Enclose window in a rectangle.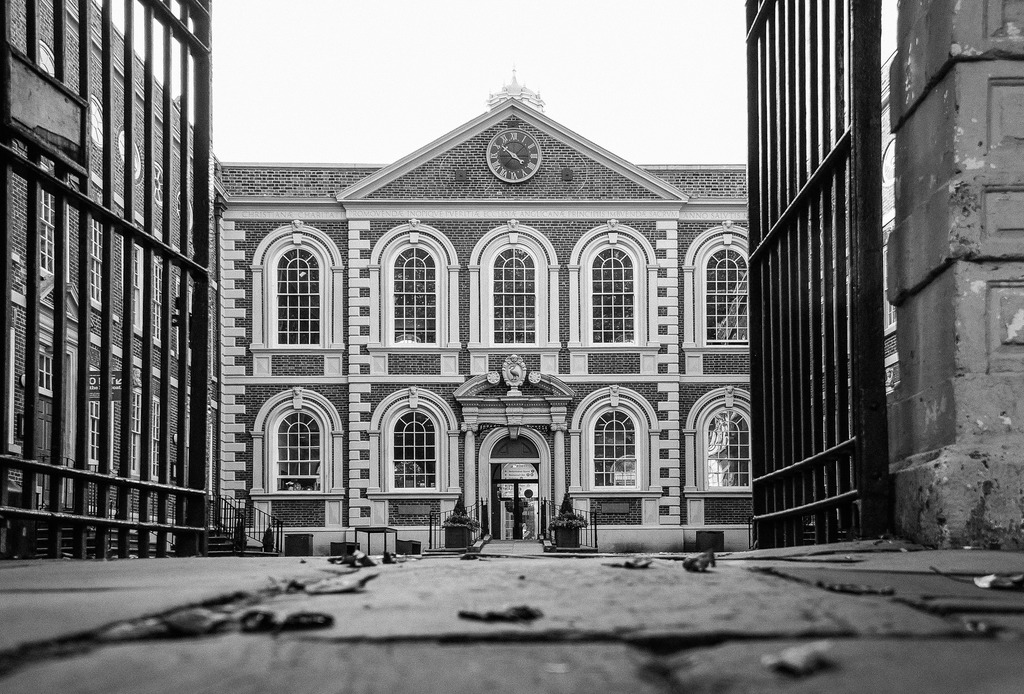
31:333:67:399.
